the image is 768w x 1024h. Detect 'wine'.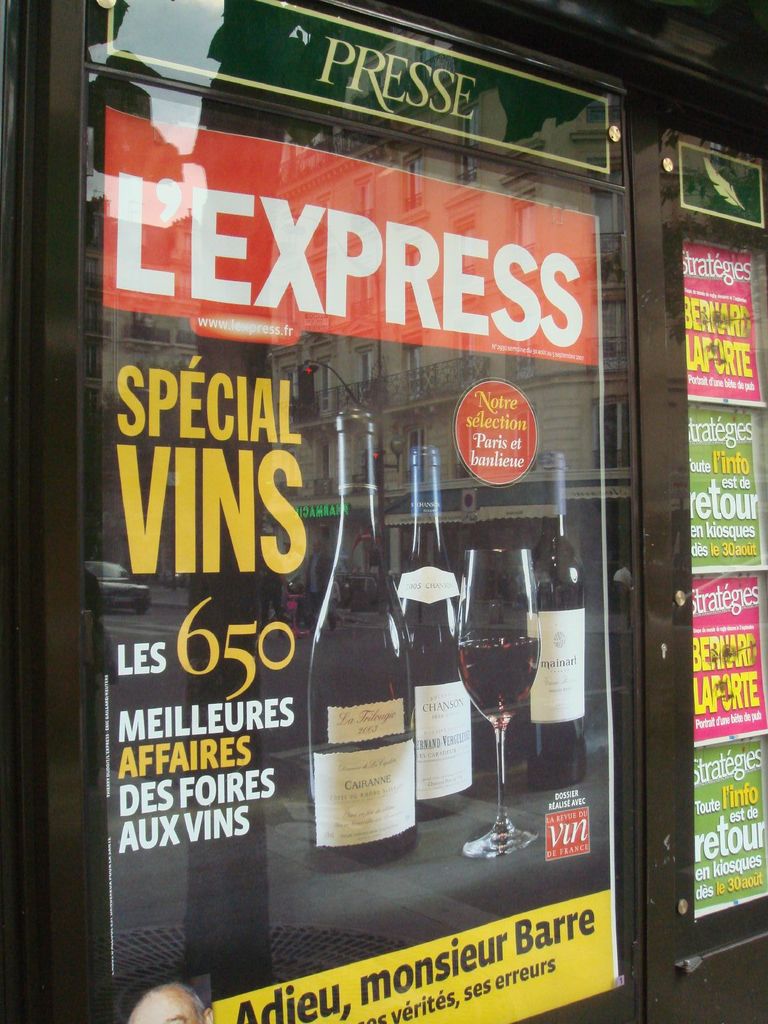
Detection: locate(522, 436, 597, 792).
